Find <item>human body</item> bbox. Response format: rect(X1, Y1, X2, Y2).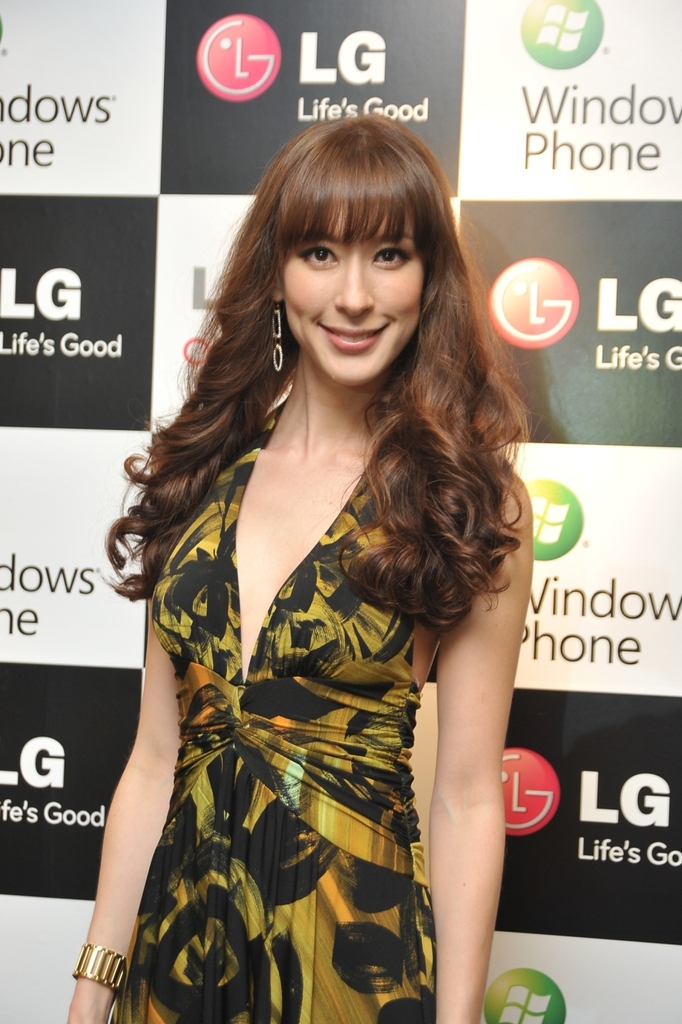
rect(70, 132, 576, 1023).
